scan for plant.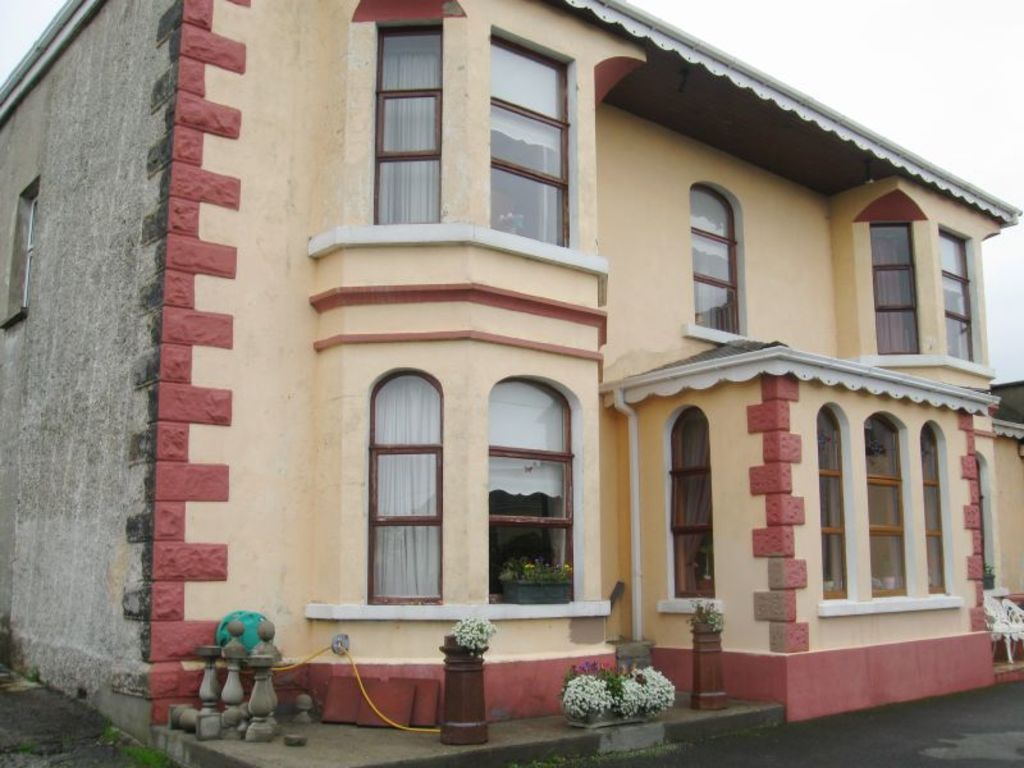
Scan result: 444:613:495:654.
